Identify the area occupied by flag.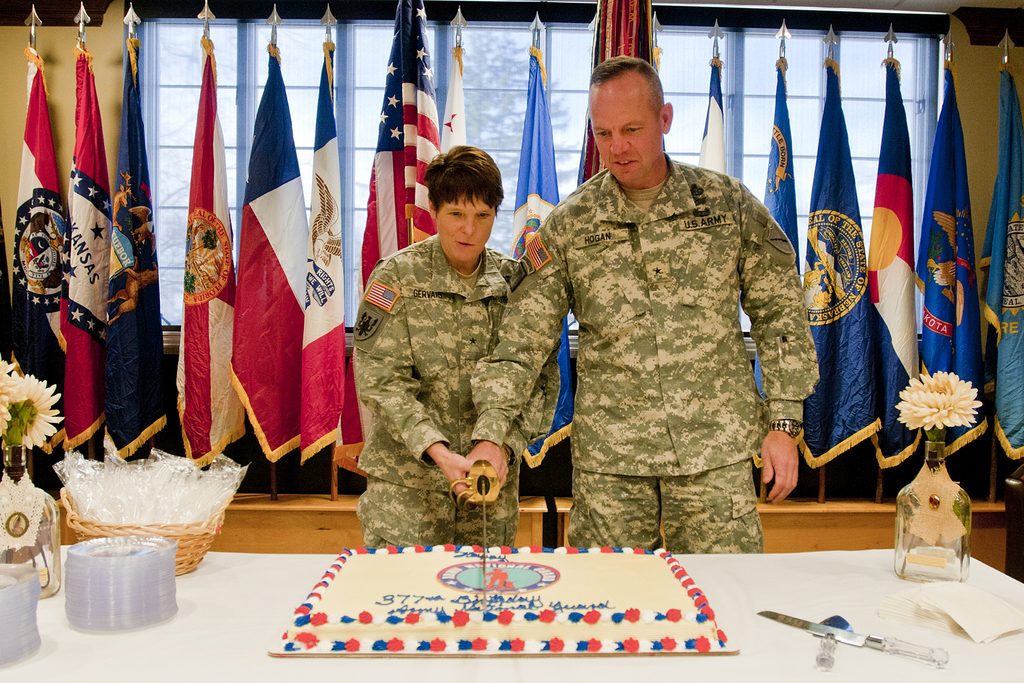
Area: detection(62, 47, 118, 454).
